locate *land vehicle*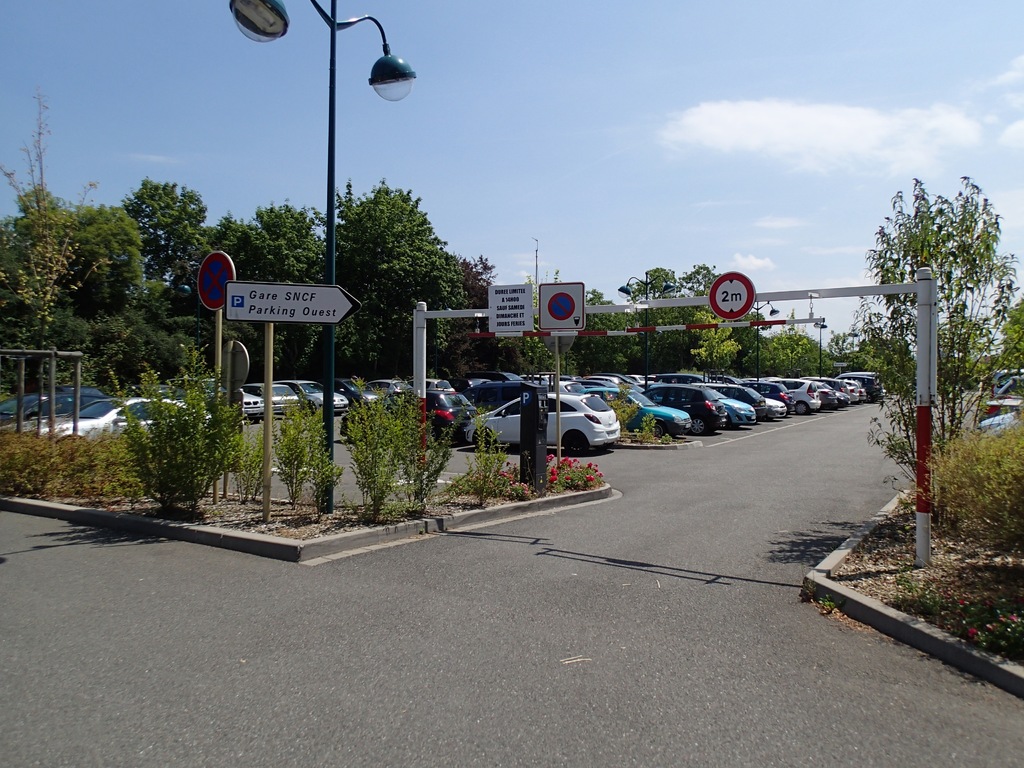
860:389:866:400
